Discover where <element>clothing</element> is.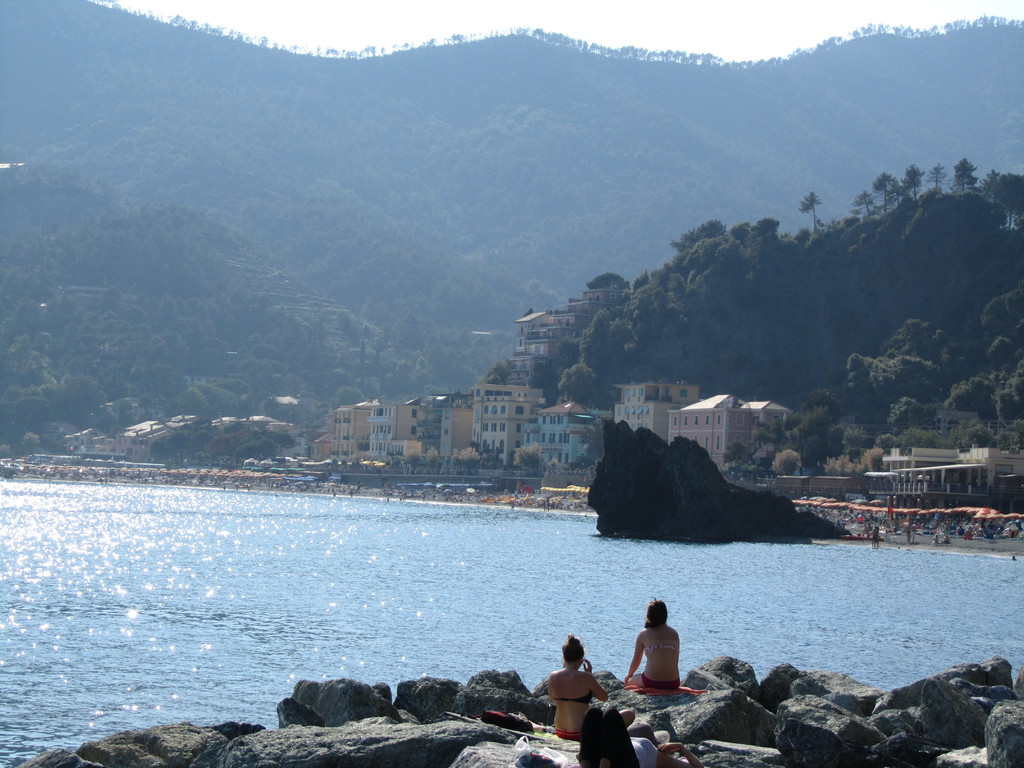
Discovered at [636,676,685,695].
